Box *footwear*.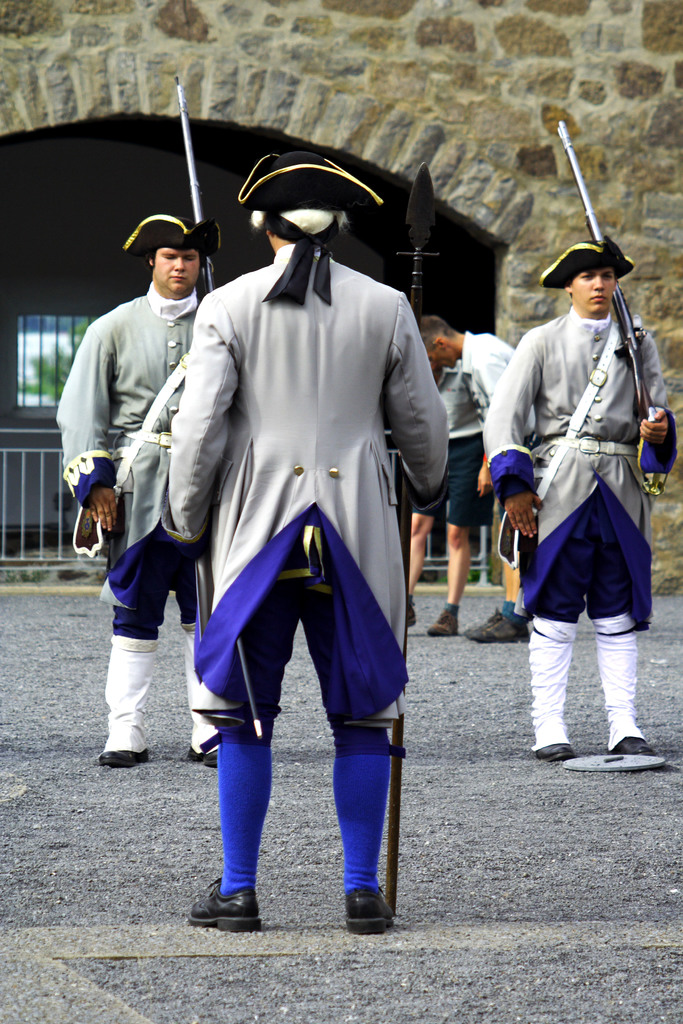
(191, 867, 265, 932).
